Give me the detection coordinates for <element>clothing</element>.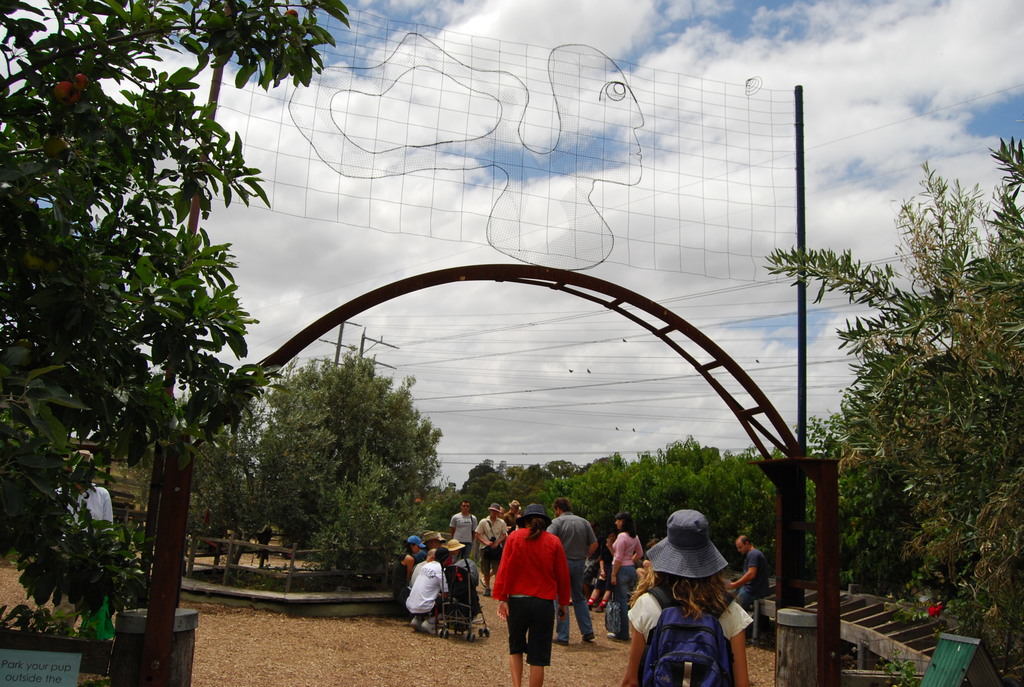
(731,552,777,611).
